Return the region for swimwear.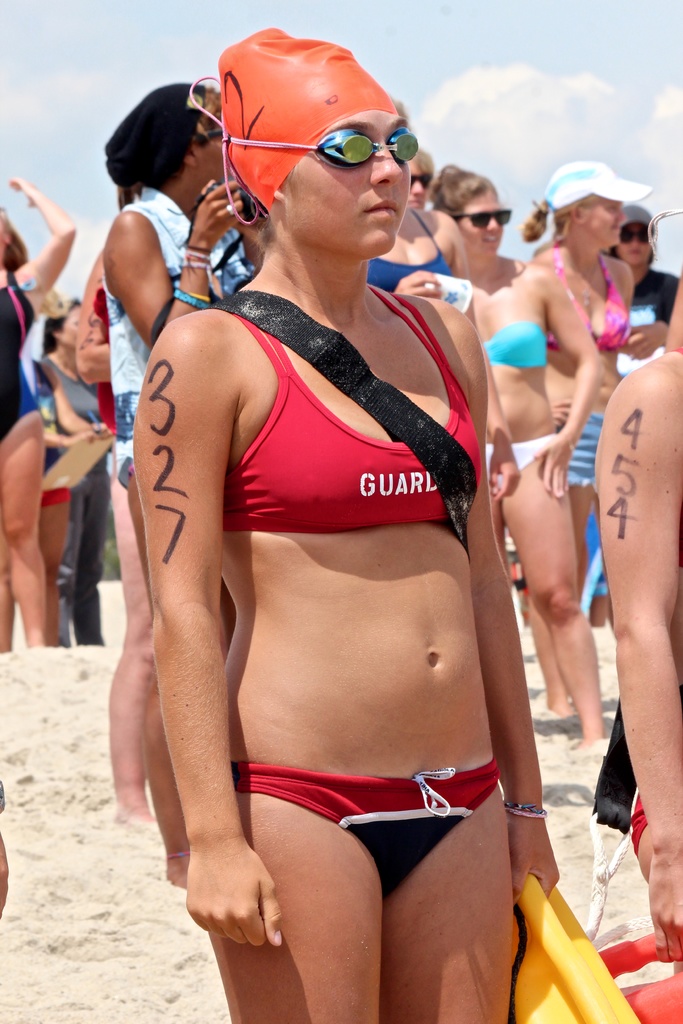
crop(481, 317, 549, 371).
